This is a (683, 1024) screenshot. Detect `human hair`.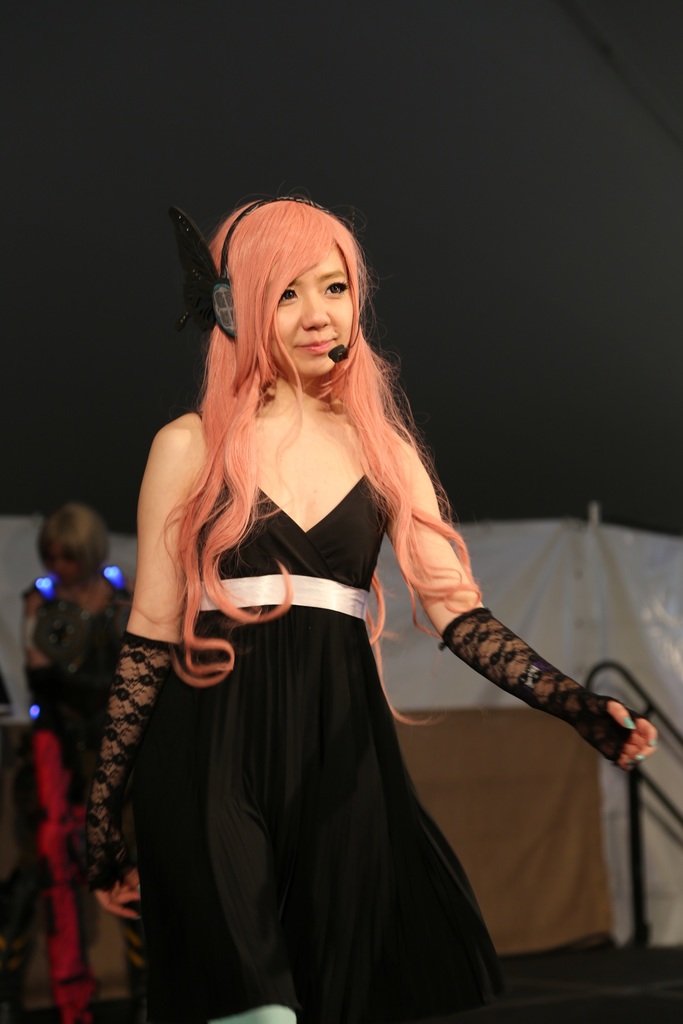
38, 499, 111, 581.
